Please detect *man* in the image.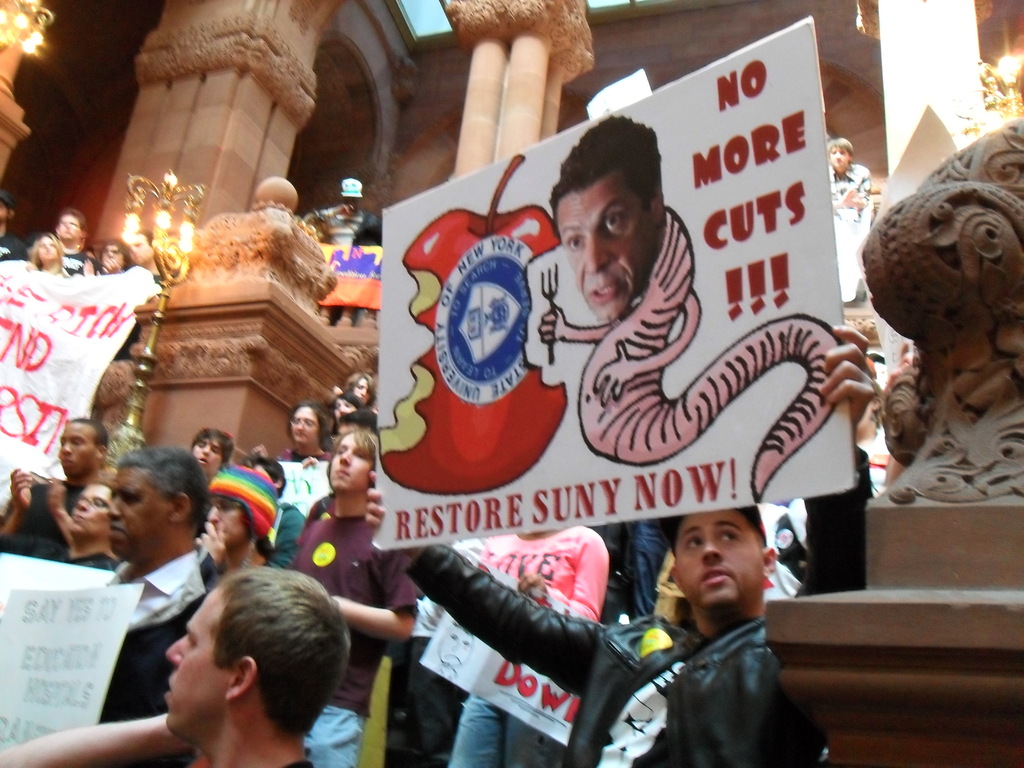
[825,135,875,209].
